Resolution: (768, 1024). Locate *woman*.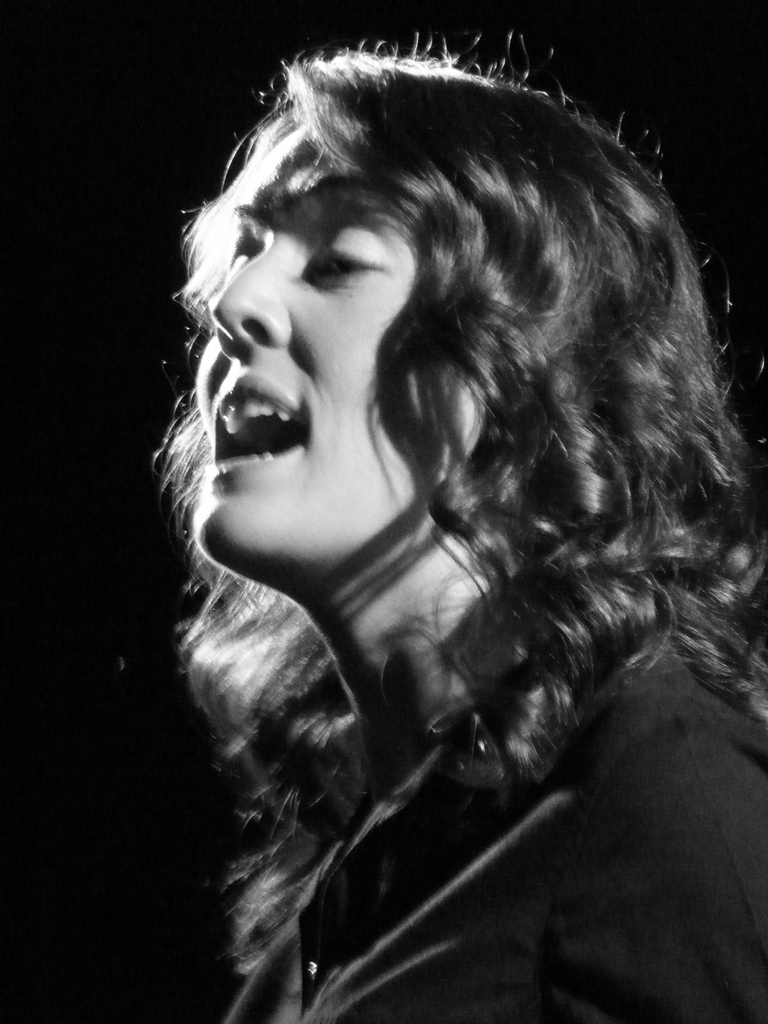
[x1=91, y1=12, x2=764, y2=998].
